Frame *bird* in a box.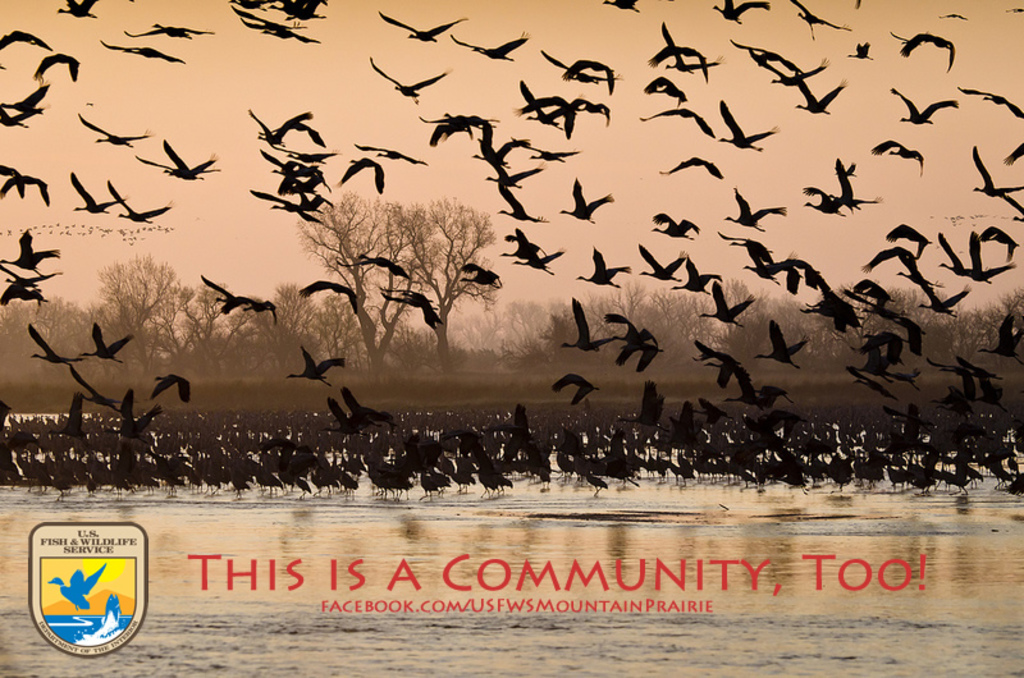
{"left": 380, "top": 284, "right": 443, "bottom": 336}.
